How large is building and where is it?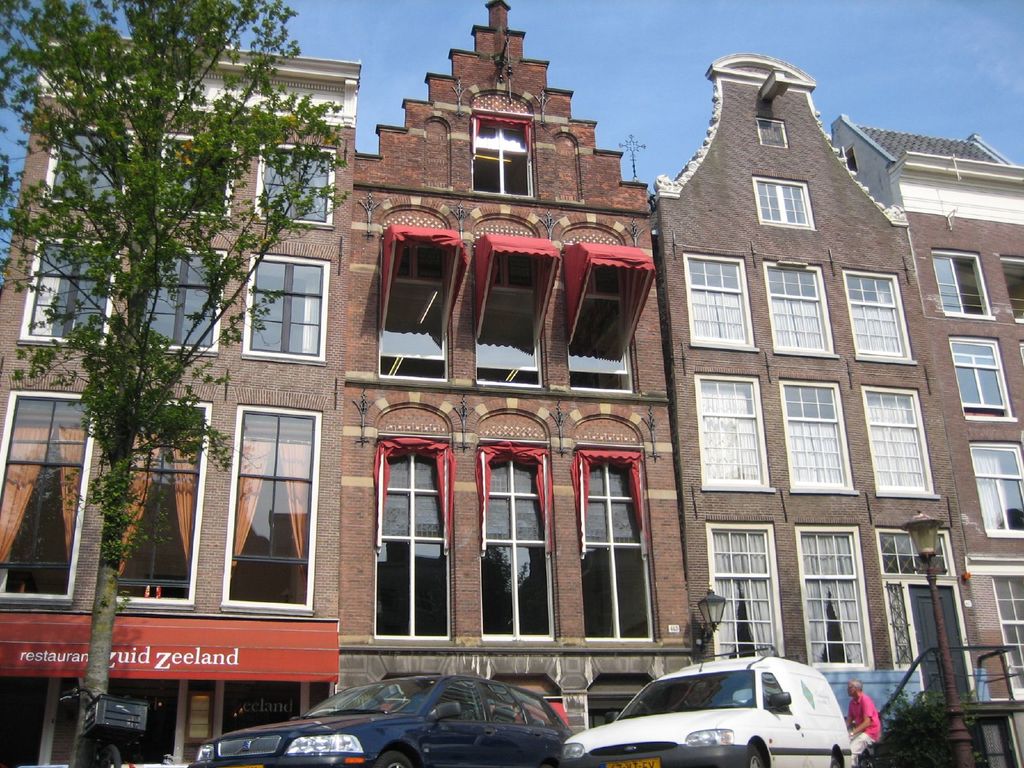
Bounding box: <bbox>0, 0, 1023, 763</bbox>.
